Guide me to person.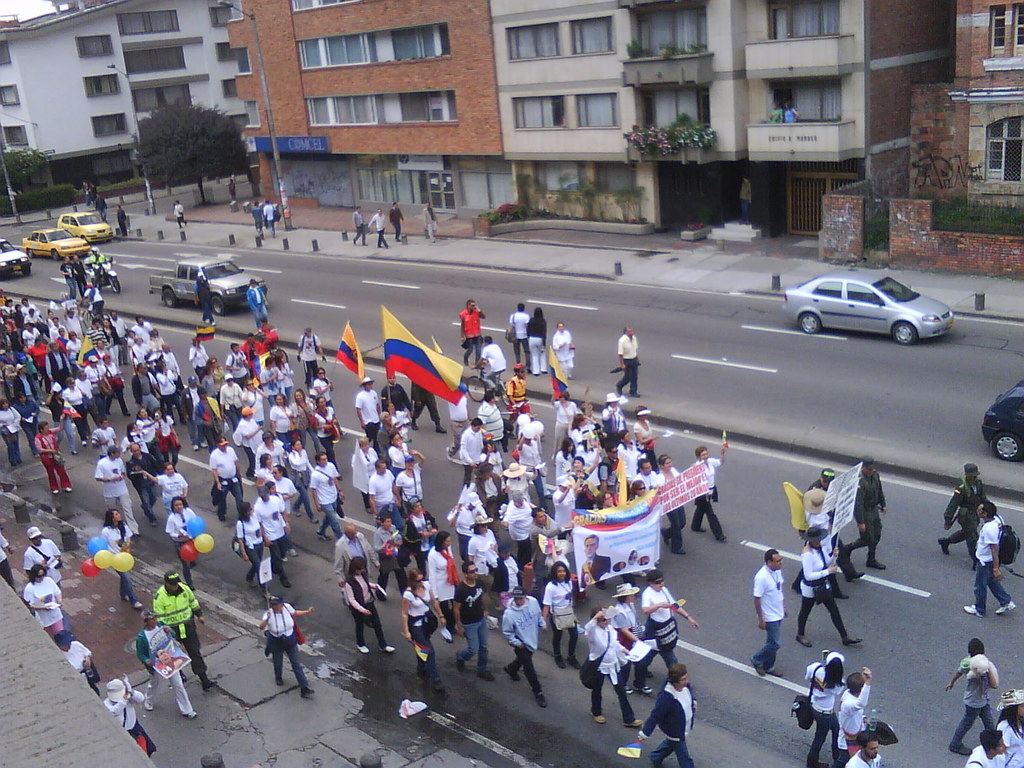
Guidance: bbox(388, 202, 404, 241).
